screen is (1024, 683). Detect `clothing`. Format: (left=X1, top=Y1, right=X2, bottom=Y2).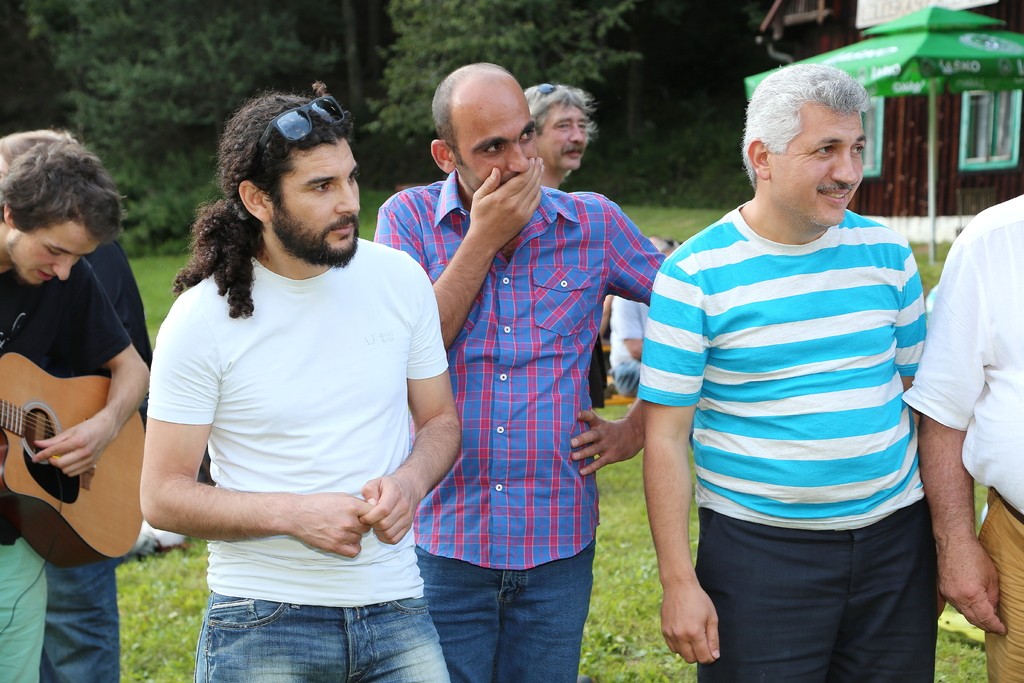
(left=0, top=258, right=132, bottom=682).
